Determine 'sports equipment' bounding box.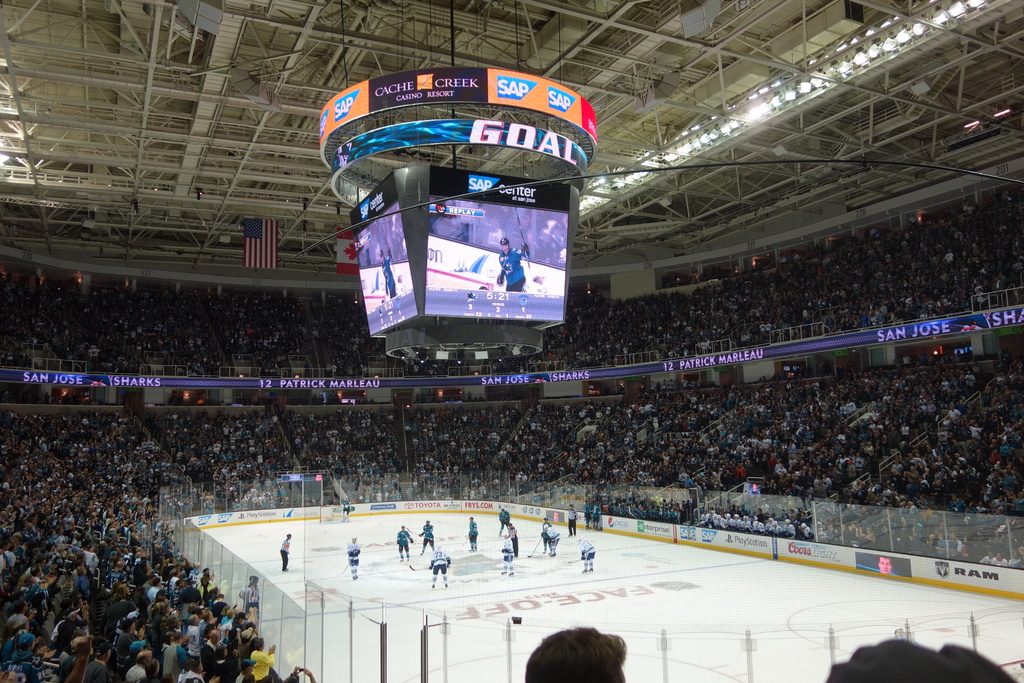
Determined: detection(424, 519, 429, 527).
